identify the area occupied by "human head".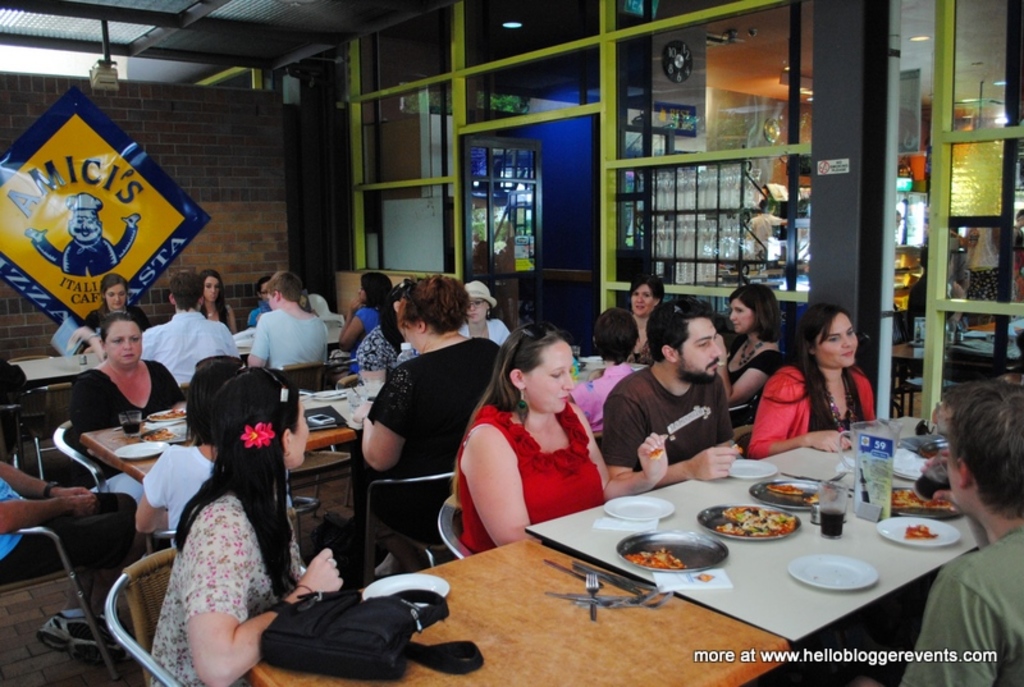
Area: bbox(256, 275, 275, 304).
